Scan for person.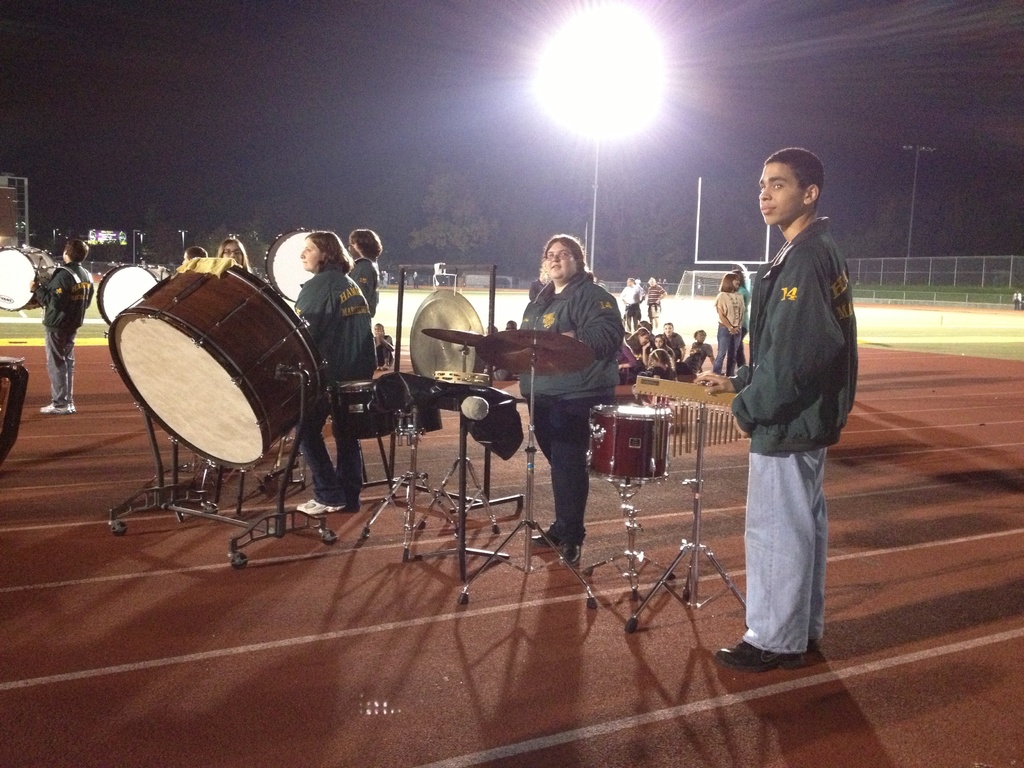
Scan result: [346,229,381,317].
